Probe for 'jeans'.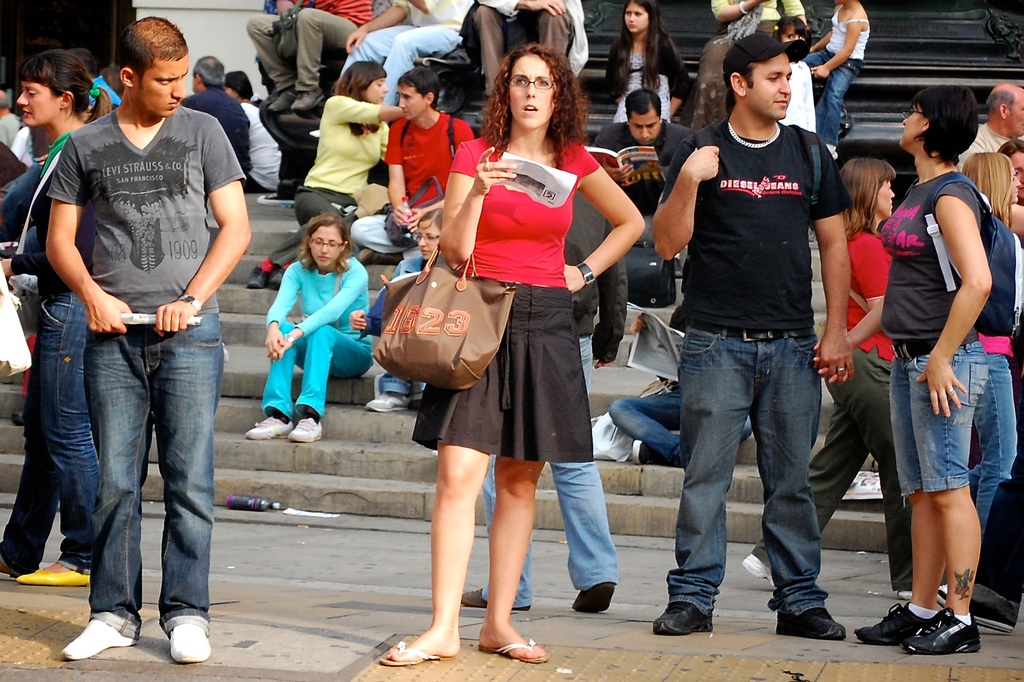
Probe result: {"x1": 814, "y1": 41, "x2": 867, "y2": 145}.
